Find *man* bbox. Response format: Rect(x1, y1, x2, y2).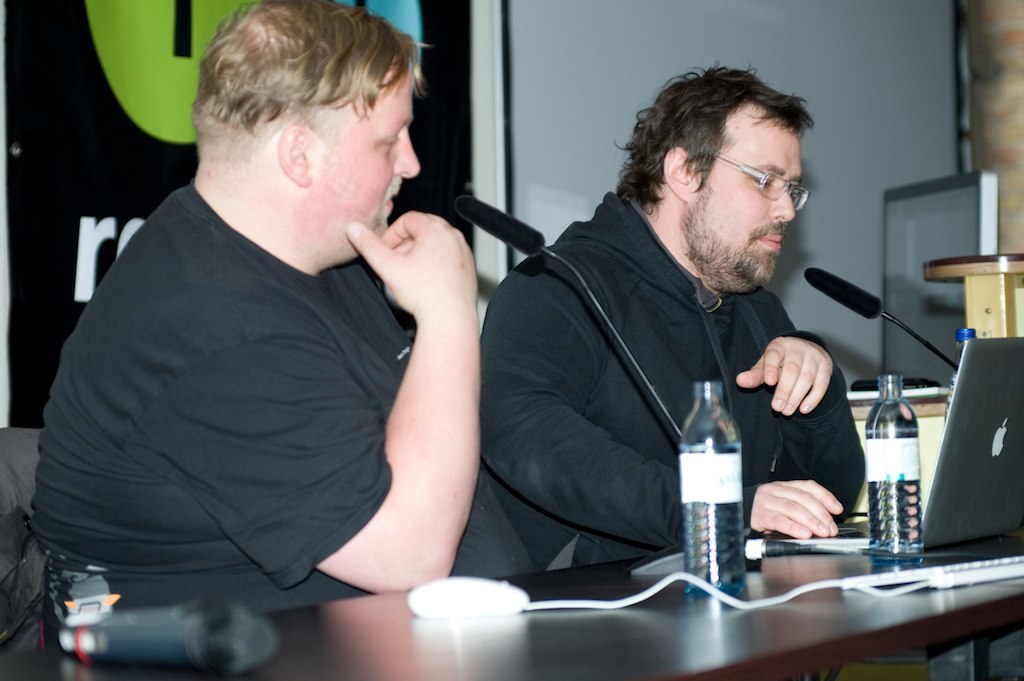
Rect(481, 56, 862, 564).
